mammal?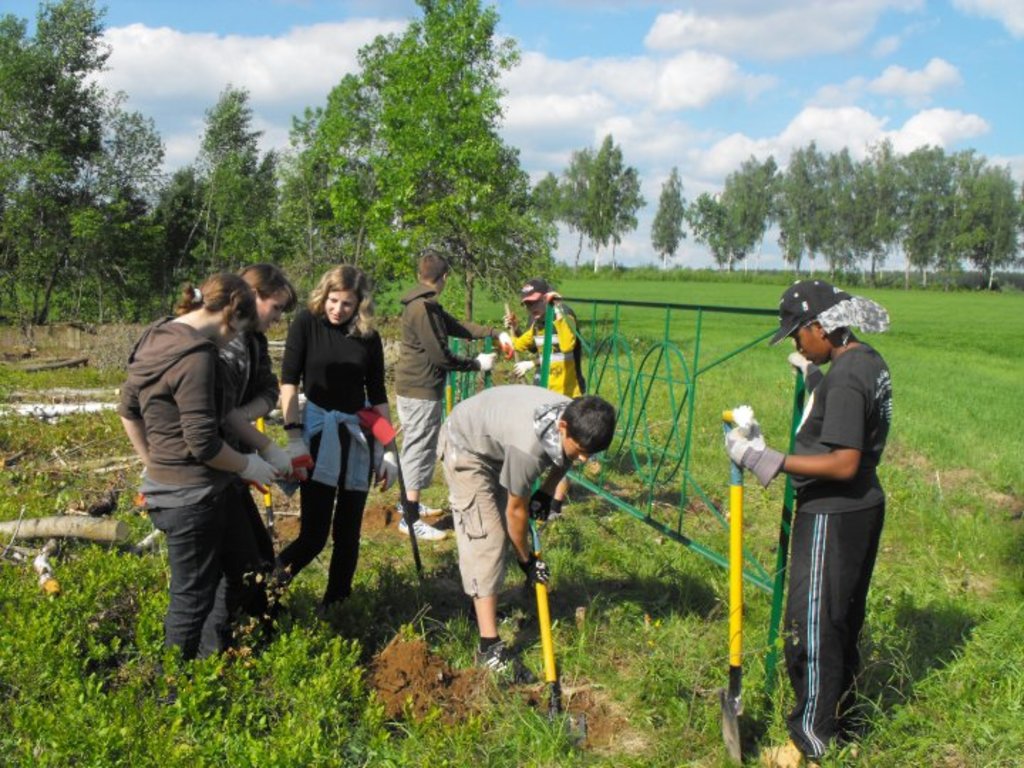
<bbox>115, 276, 283, 678</bbox>
